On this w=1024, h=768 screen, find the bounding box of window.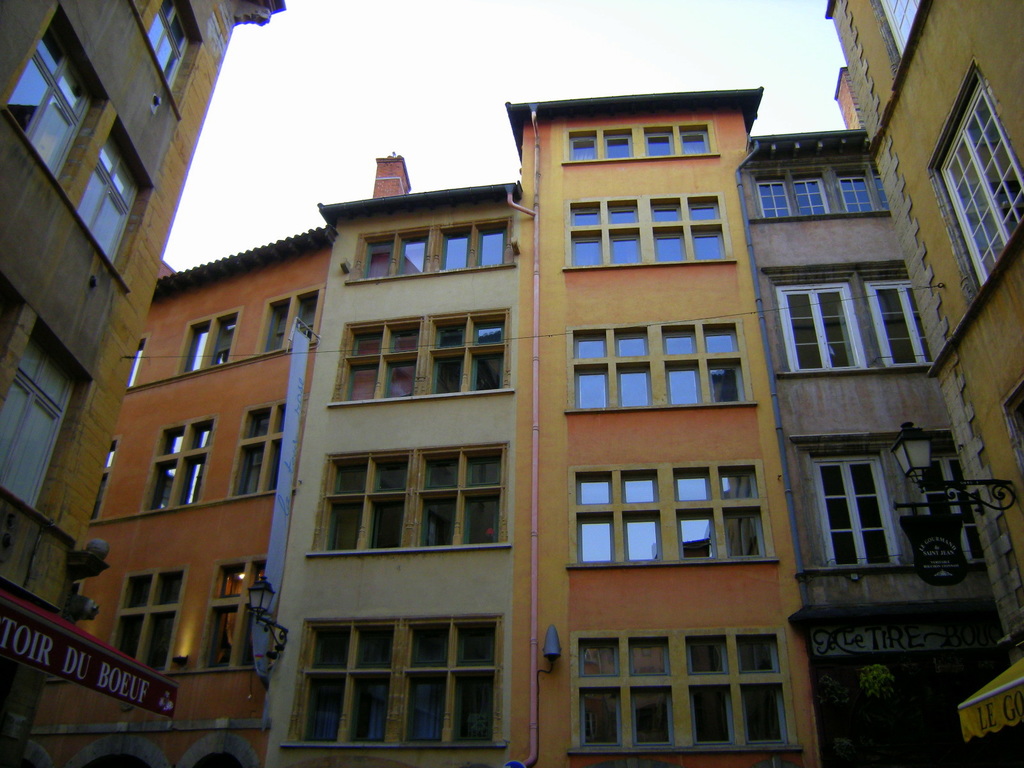
Bounding box: x1=0, y1=315, x2=93, y2=522.
